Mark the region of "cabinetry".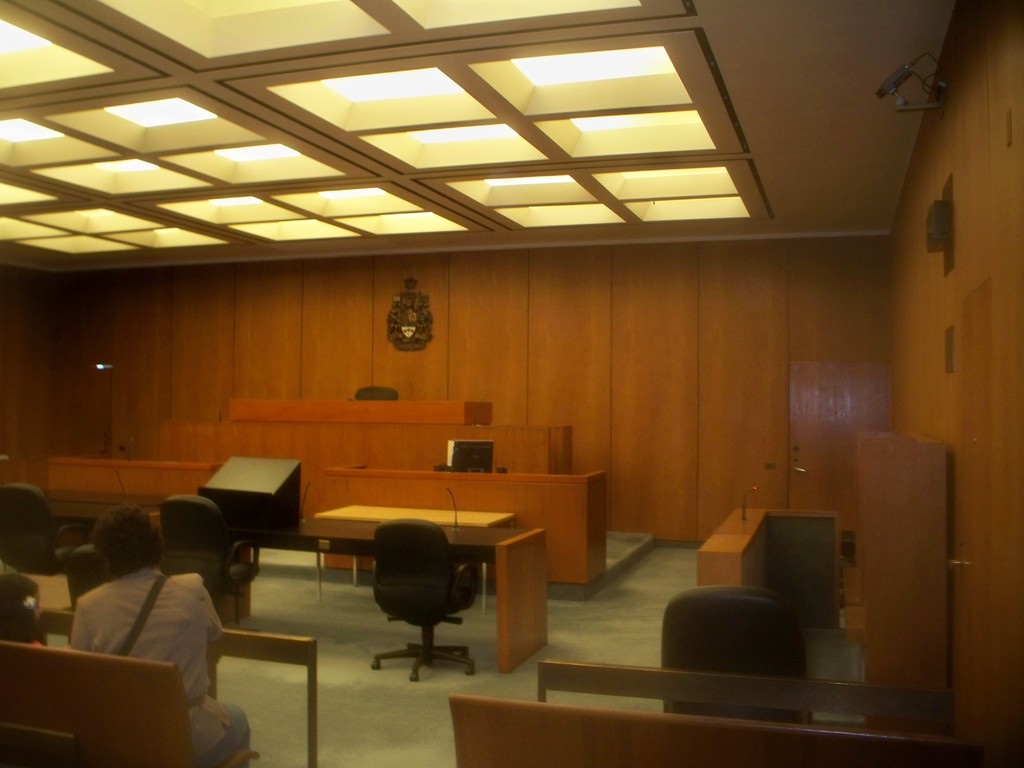
Region: <bbox>58, 445, 228, 507</bbox>.
